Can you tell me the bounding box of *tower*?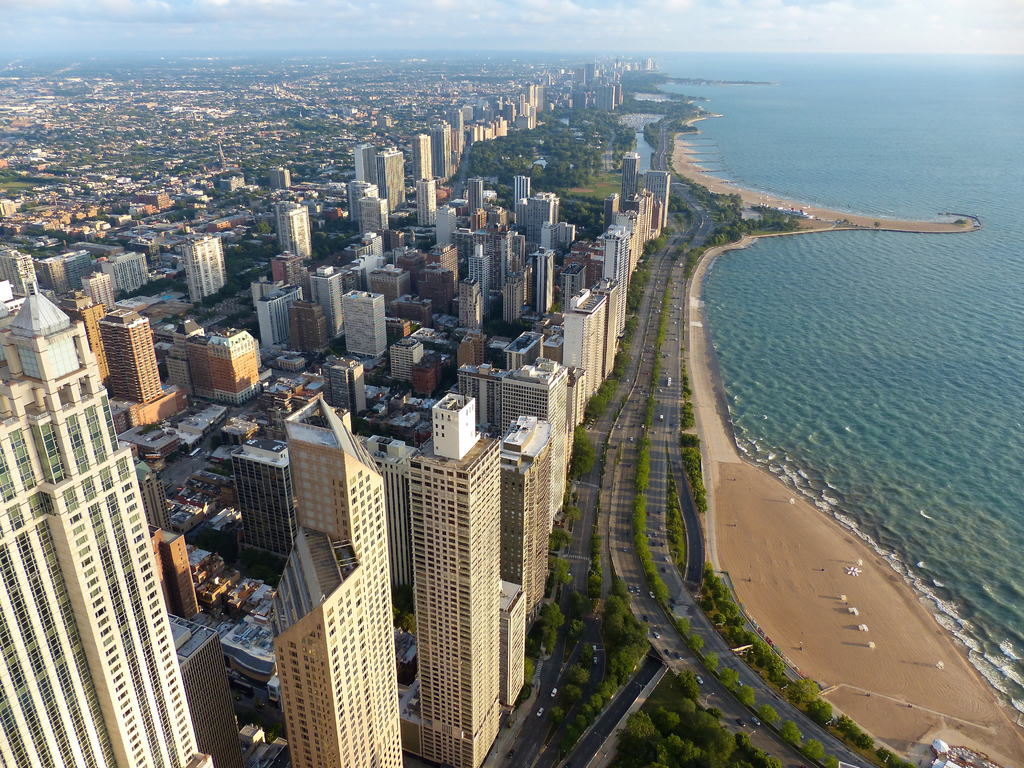
box=[95, 308, 161, 403].
